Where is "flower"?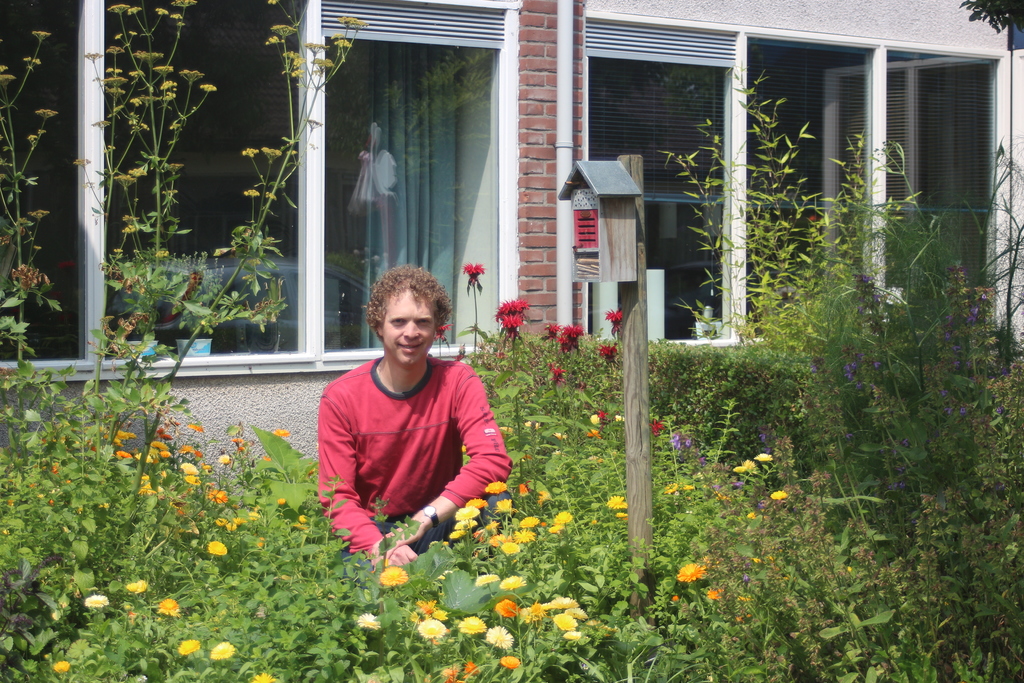
left=408, top=609, right=422, bottom=627.
